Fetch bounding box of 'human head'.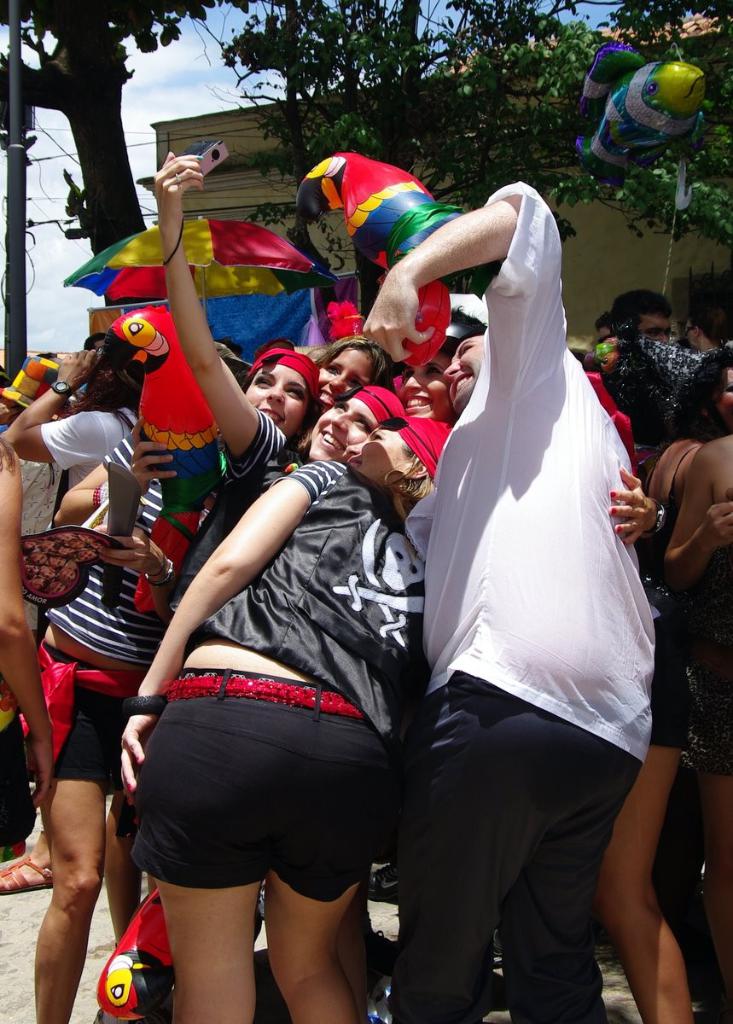
Bbox: 348,412,447,497.
